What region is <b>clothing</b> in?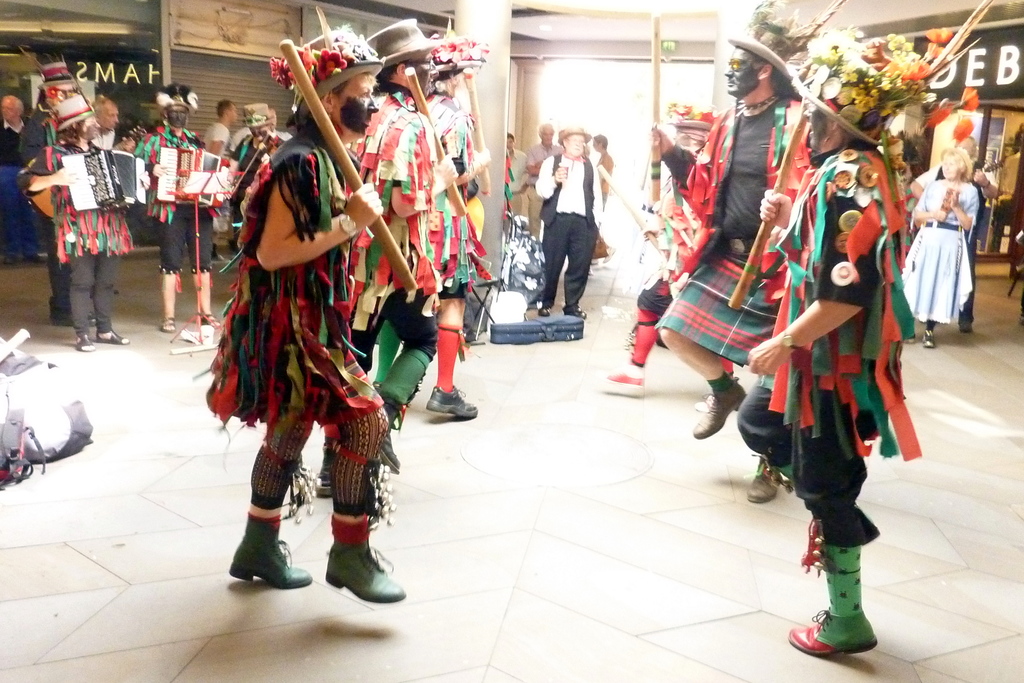
{"x1": 200, "y1": 124, "x2": 385, "y2": 424}.
